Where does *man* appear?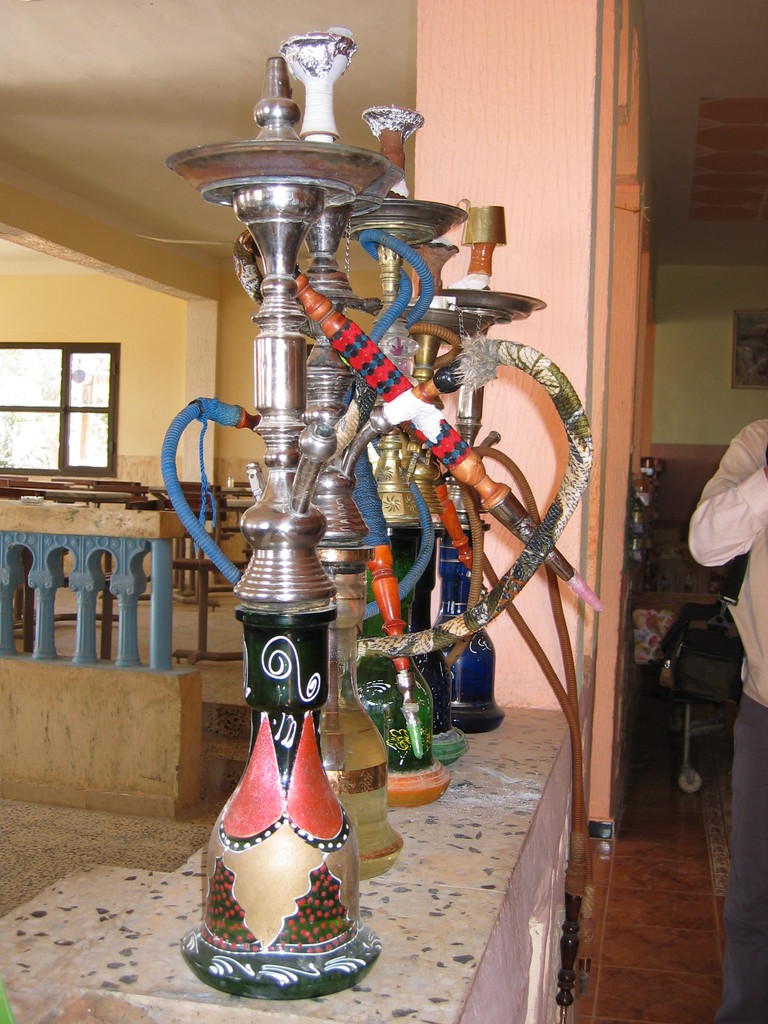
Appears at Rect(686, 422, 762, 1023).
